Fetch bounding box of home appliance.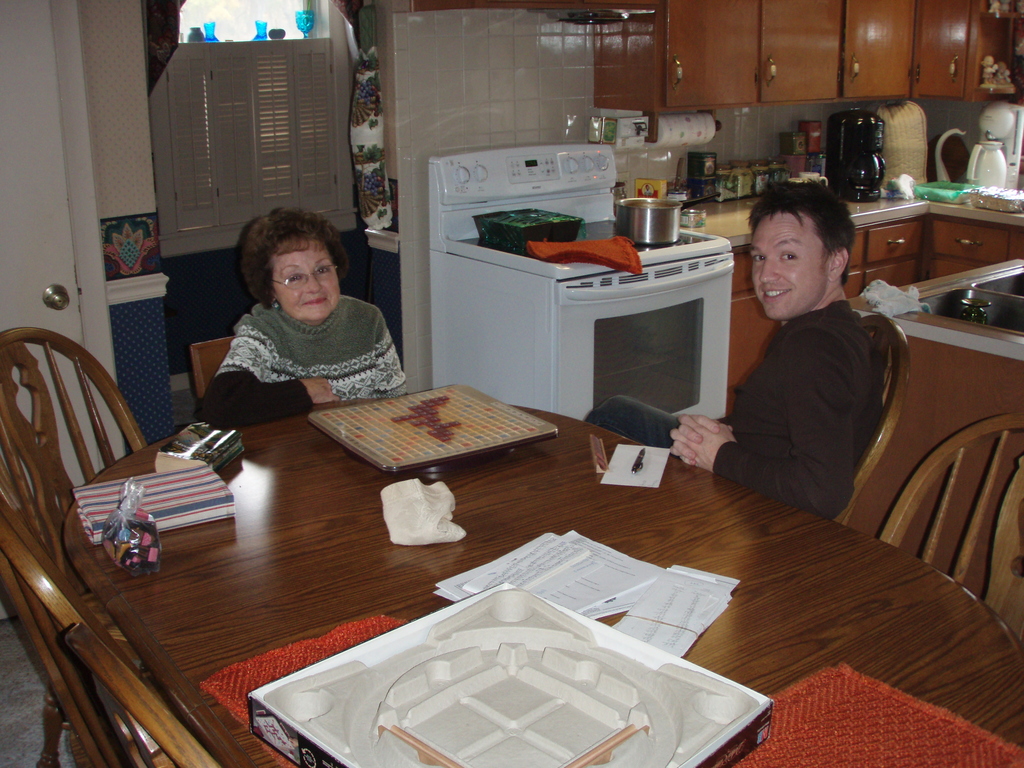
Bbox: 824:108:886:204.
